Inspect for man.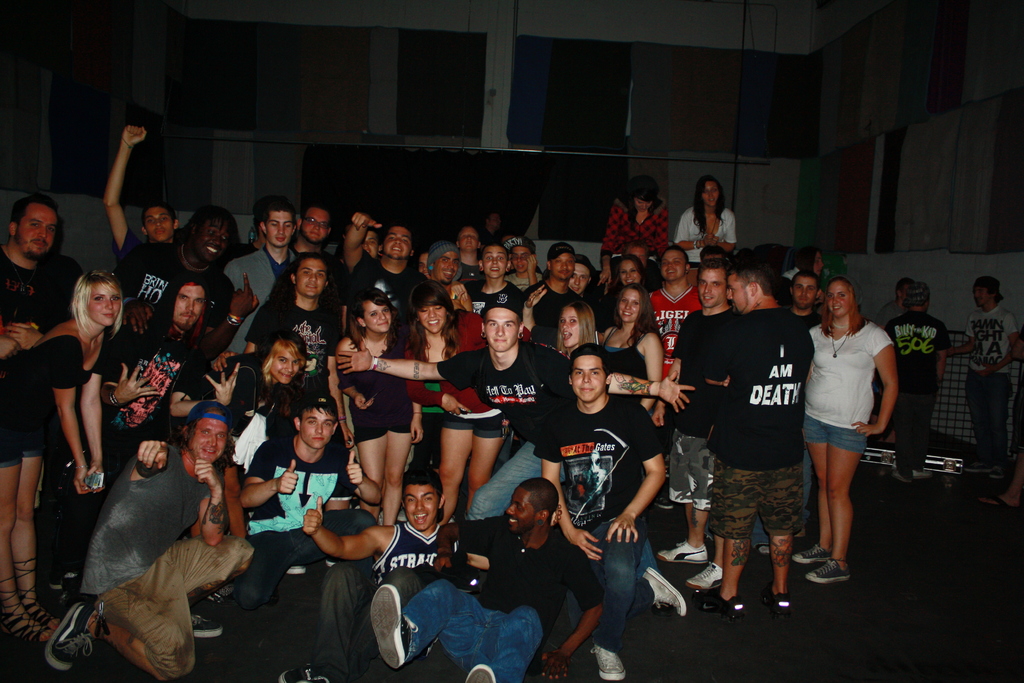
Inspection: {"x1": 689, "y1": 244, "x2": 813, "y2": 607}.
